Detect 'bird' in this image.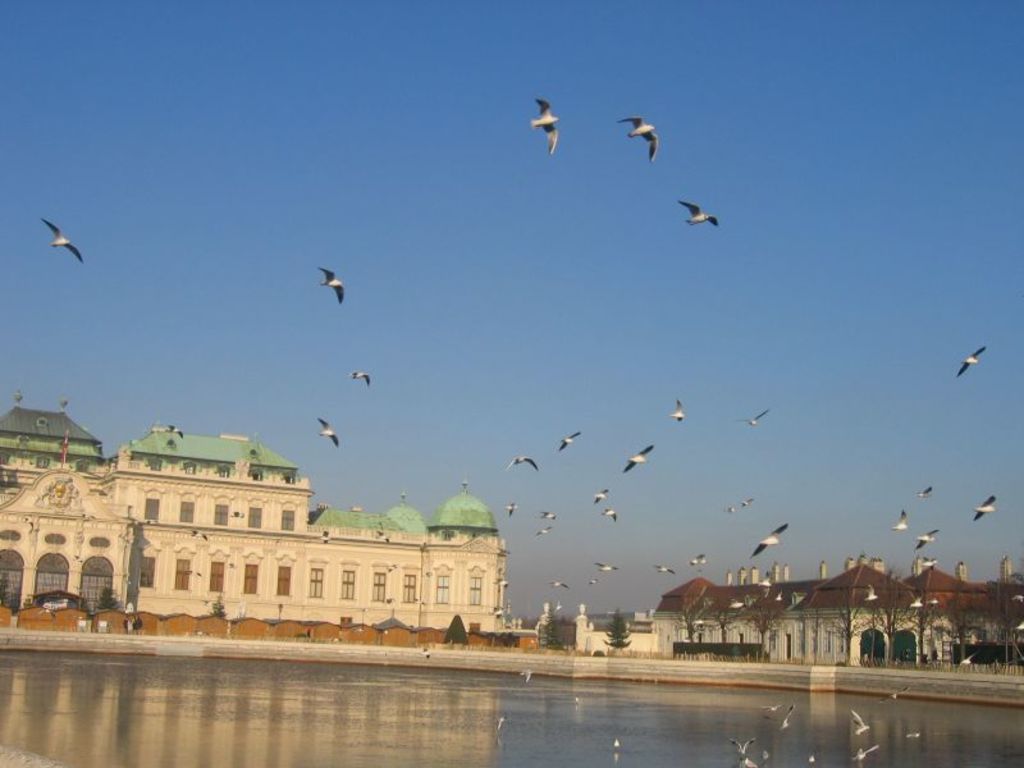
Detection: (556, 424, 588, 454).
